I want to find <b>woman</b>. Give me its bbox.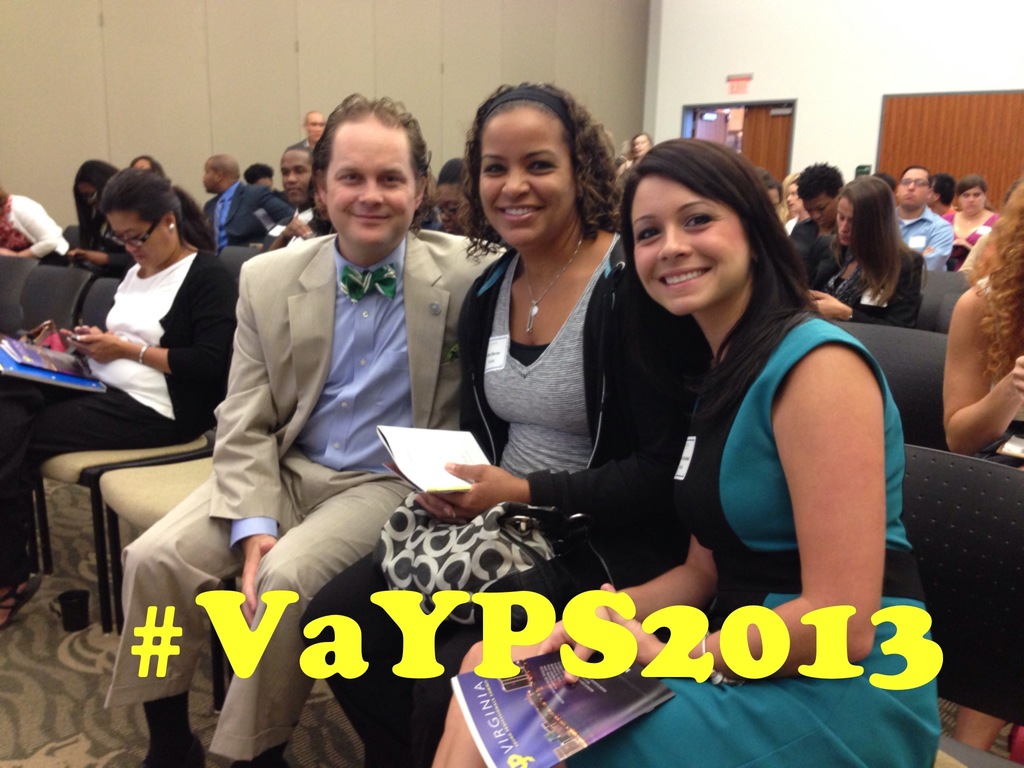
[x1=0, y1=163, x2=243, y2=631].
